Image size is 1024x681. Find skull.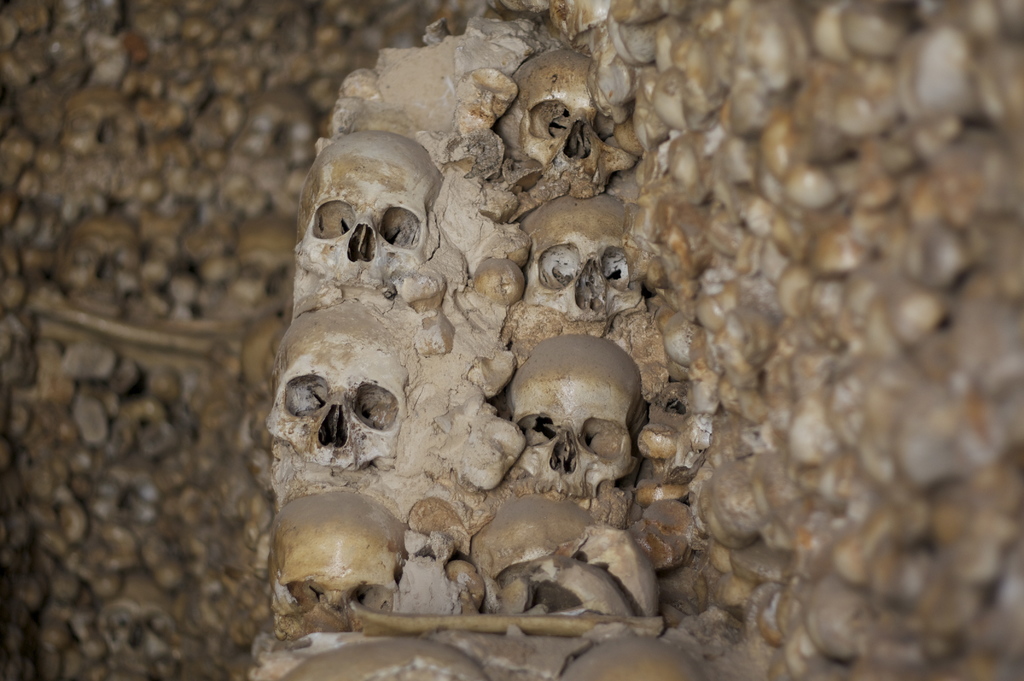
select_region(294, 134, 445, 297).
